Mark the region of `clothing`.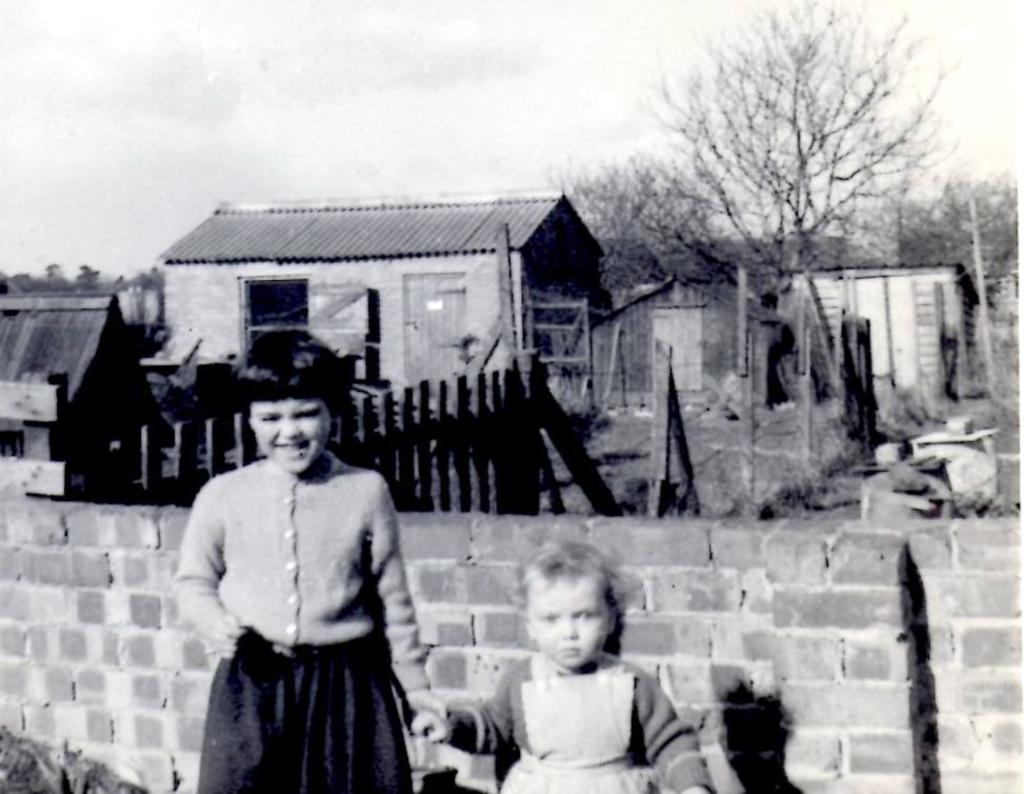
Region: 442 643 723 793.
